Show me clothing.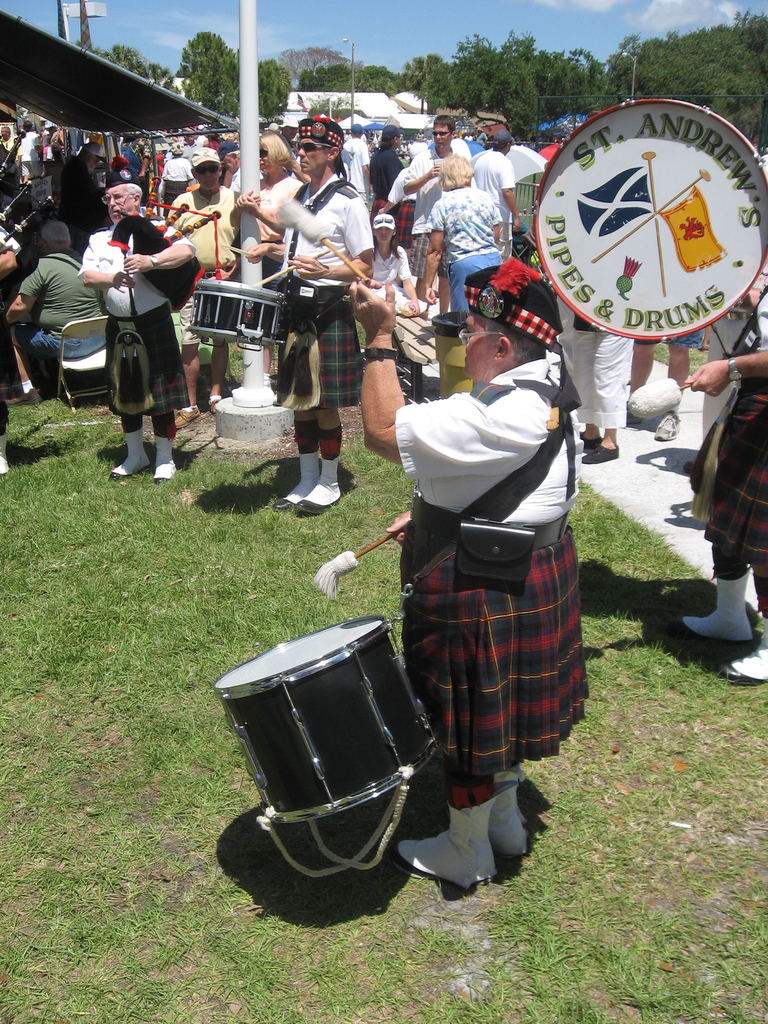
clothing is here: detection(78, 213, 193, 405).
